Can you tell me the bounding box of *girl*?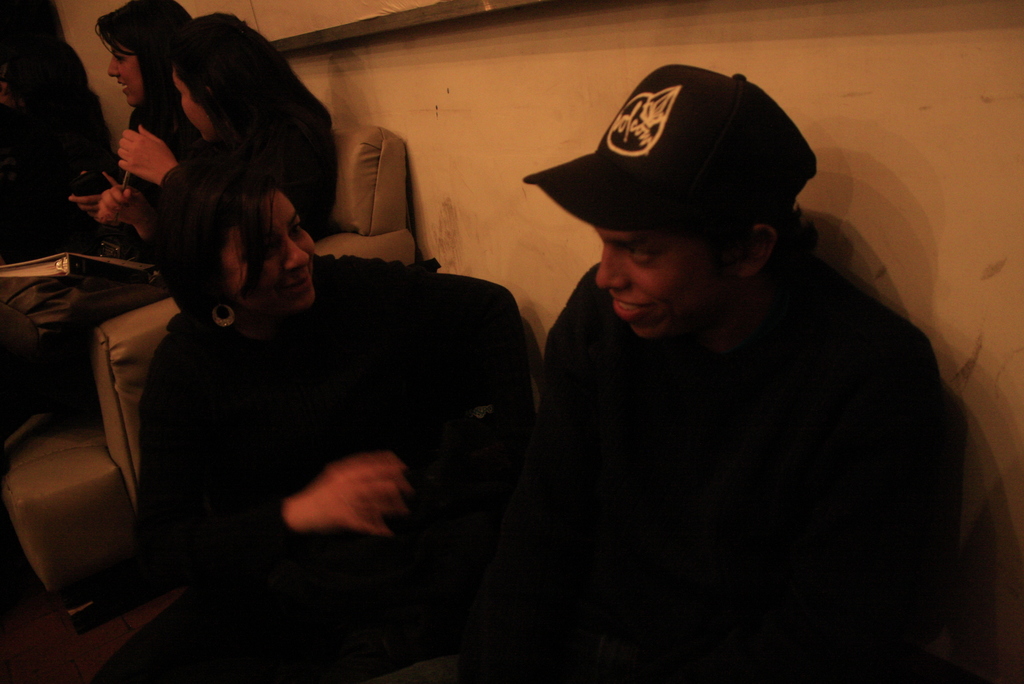
box=[146, 151, 534, 580].
